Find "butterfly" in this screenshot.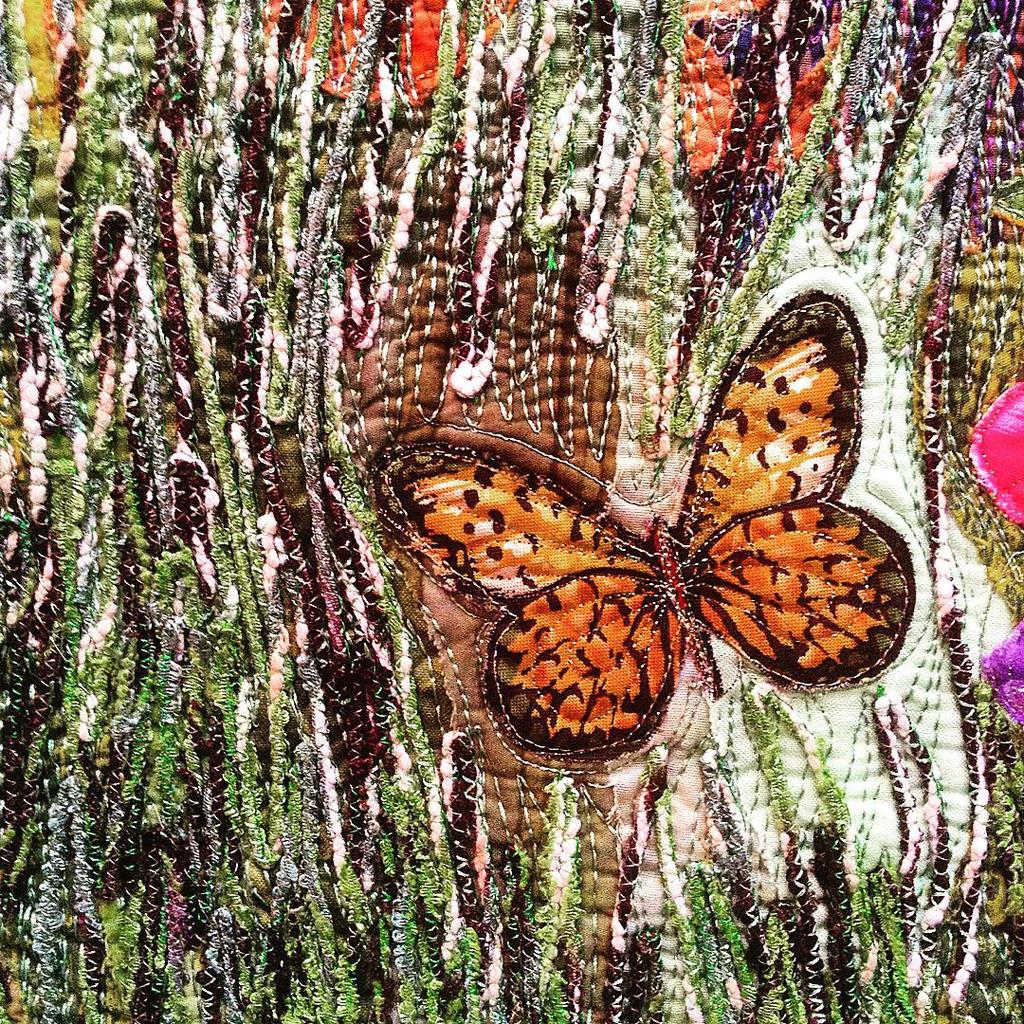
The bounding box for "butterfly" is (x1=410, y1=269, x2=904, y2=765).
